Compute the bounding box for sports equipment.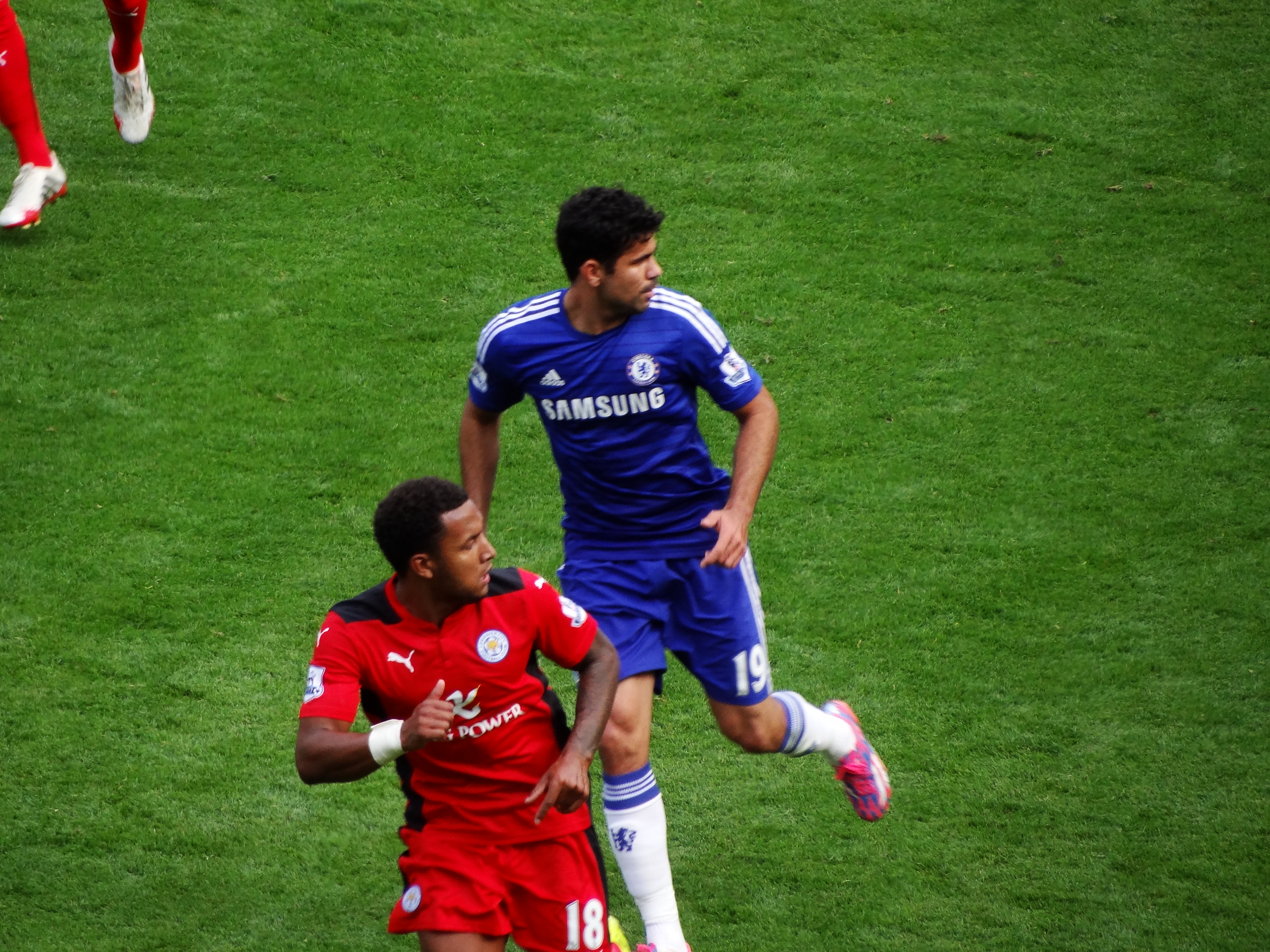
l=31, t=9, r=43, b=39.
